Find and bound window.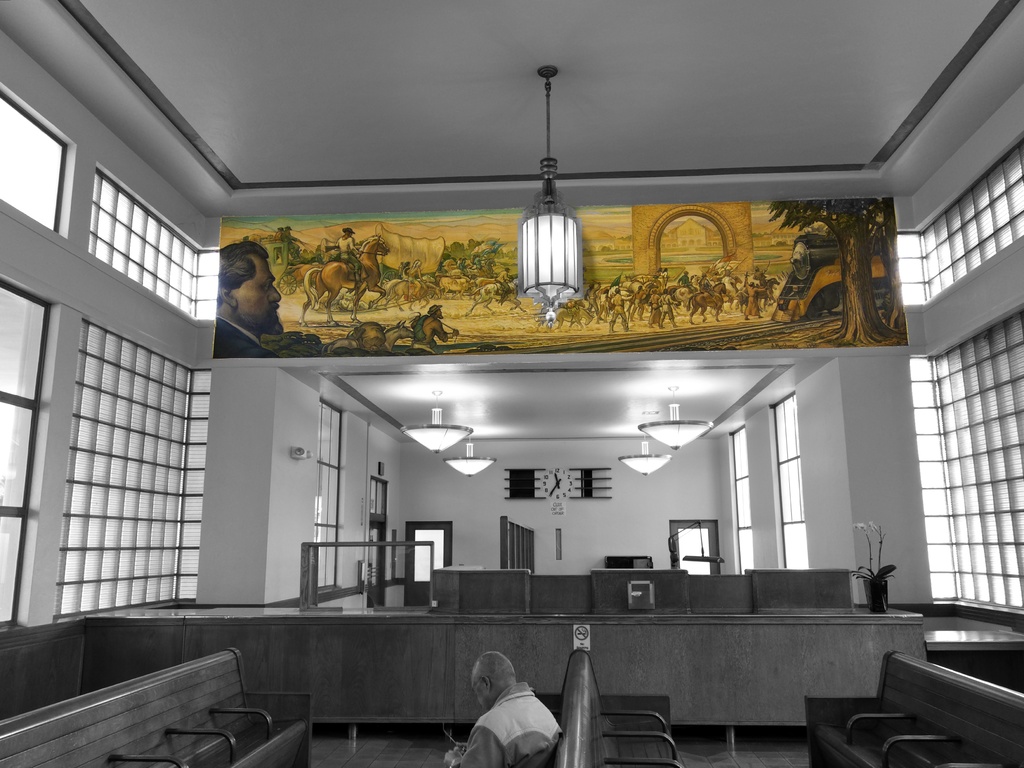
Bound: (913,128,1023,301).
